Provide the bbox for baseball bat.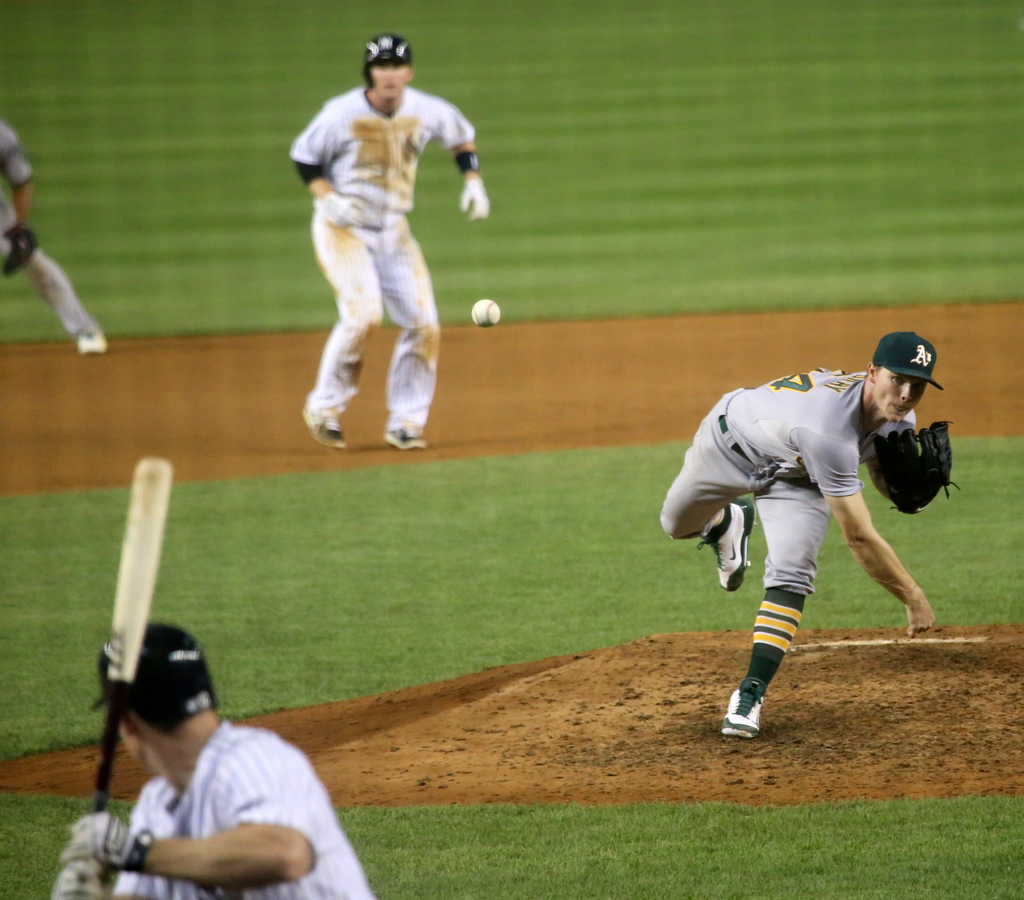
bbox=(93, 459, 169, 818).
